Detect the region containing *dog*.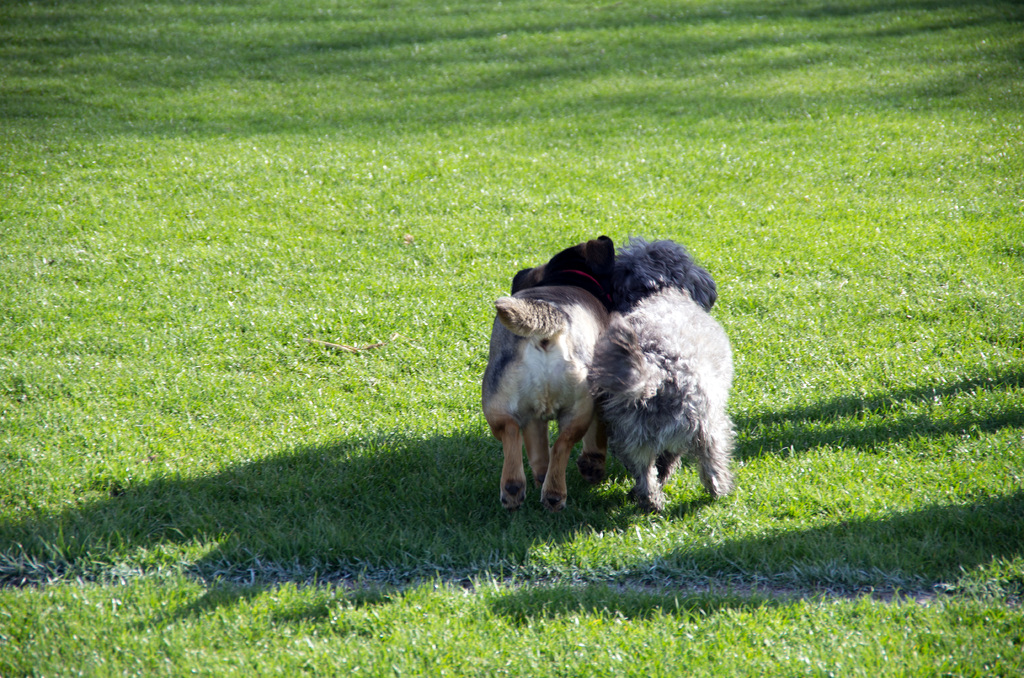
detection(484, 234, 610, 512).
